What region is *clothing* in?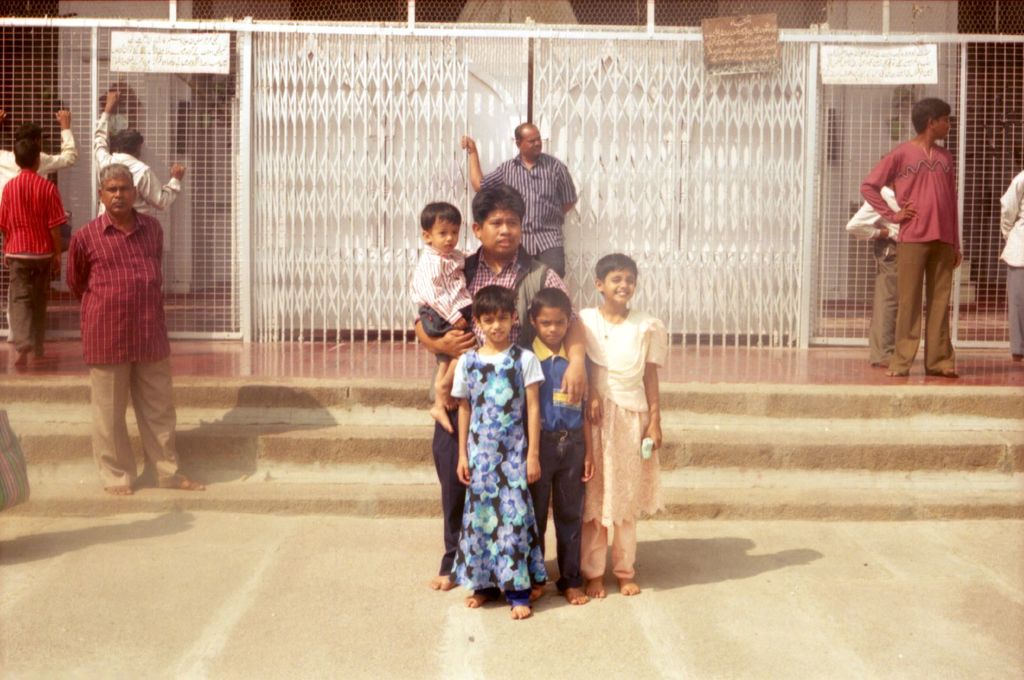
rect(450, 339, 547, 607).
